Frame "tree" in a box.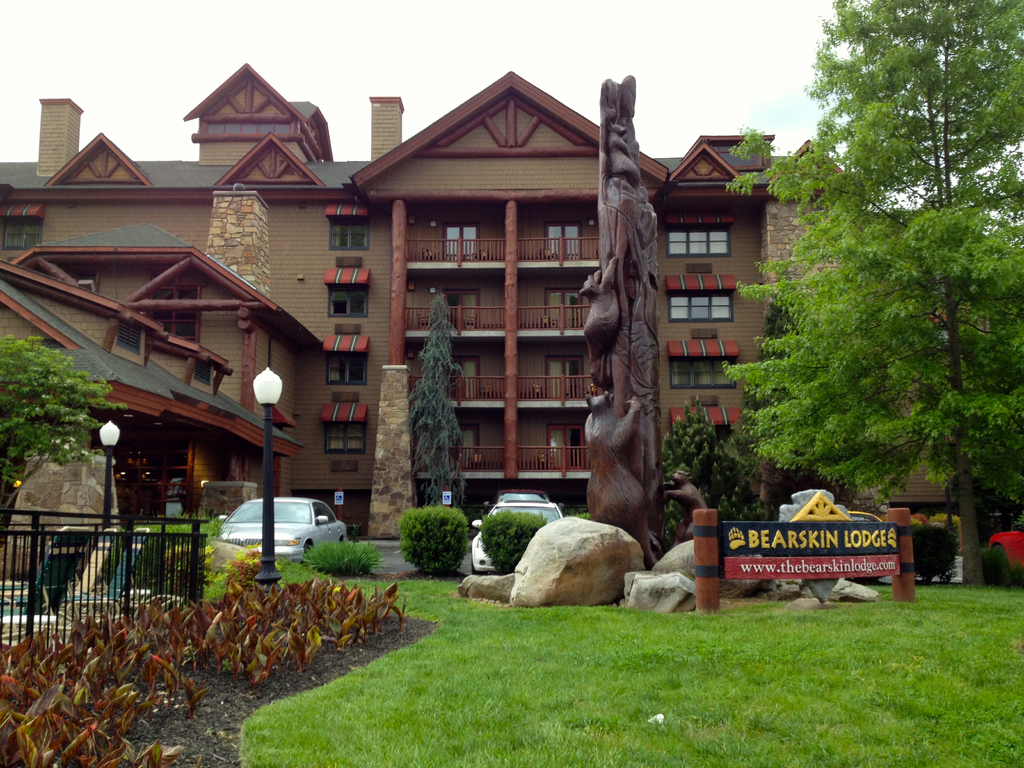
{"x1": 655, "y1": 397, "x2": 771, "y2": 554}.
